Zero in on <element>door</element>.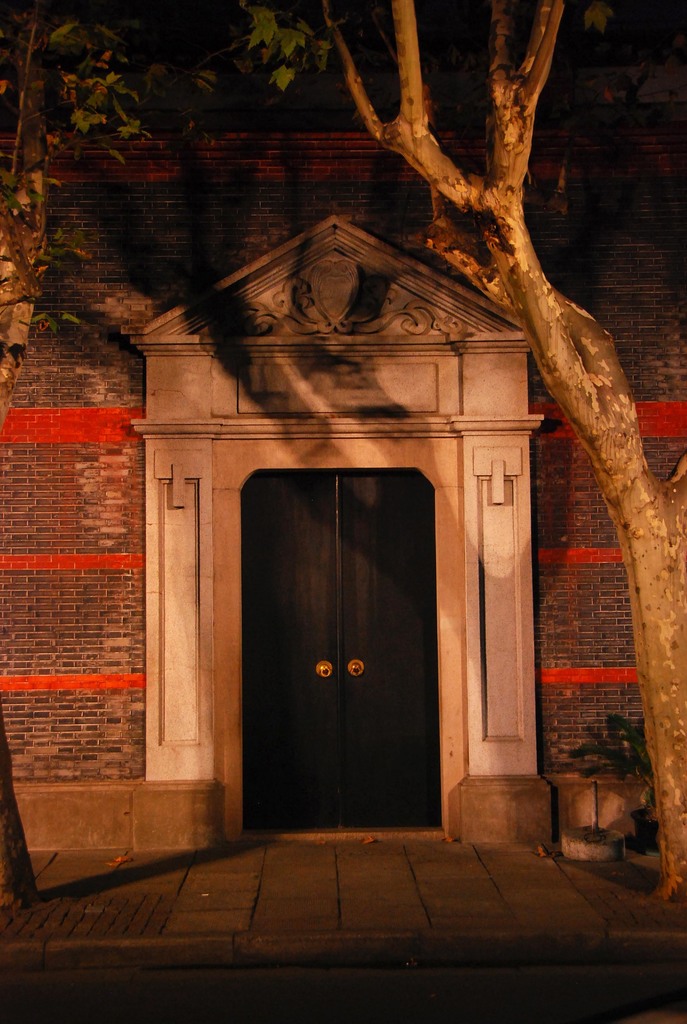
Zeroed in: {"left": 246, "top": 472, "right": 451, "bottom": 842}.
